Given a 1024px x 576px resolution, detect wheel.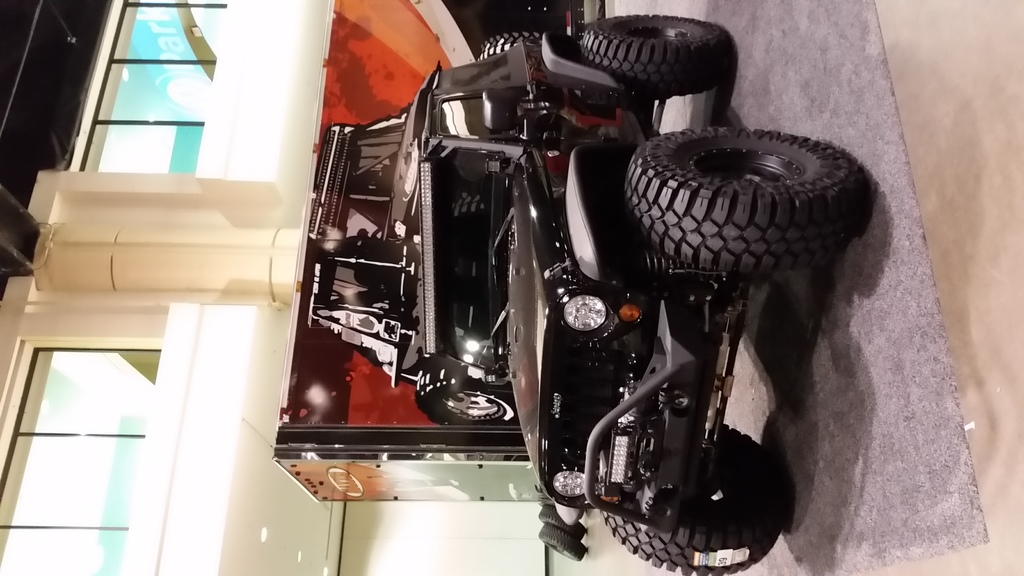
{"left": 580, "top": 18, "right": 739, "bottom": 108}.
